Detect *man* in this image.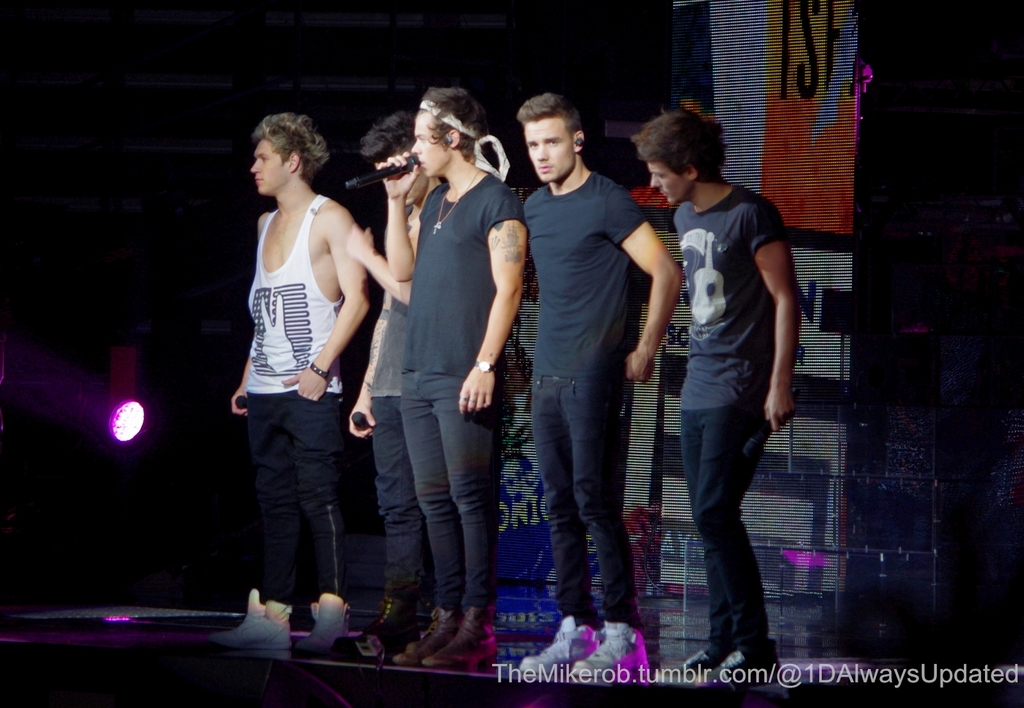
Detection: 514:93:684:675.
